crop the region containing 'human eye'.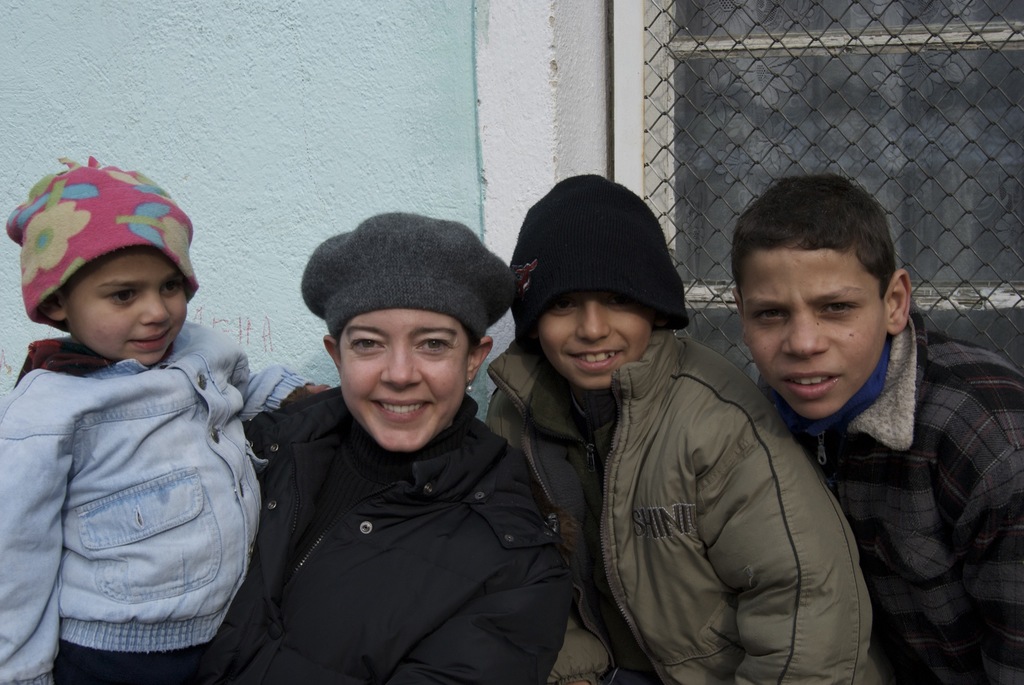
Crop region: 611/292/626/311.
